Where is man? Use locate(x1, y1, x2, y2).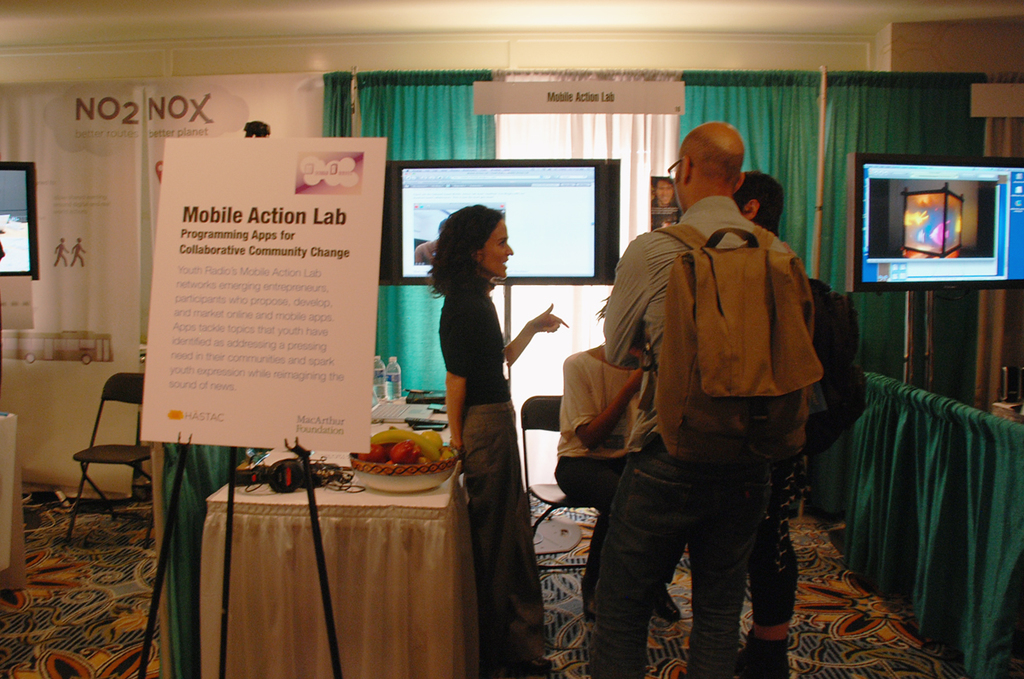
locate(648, 173, 677, 212).
